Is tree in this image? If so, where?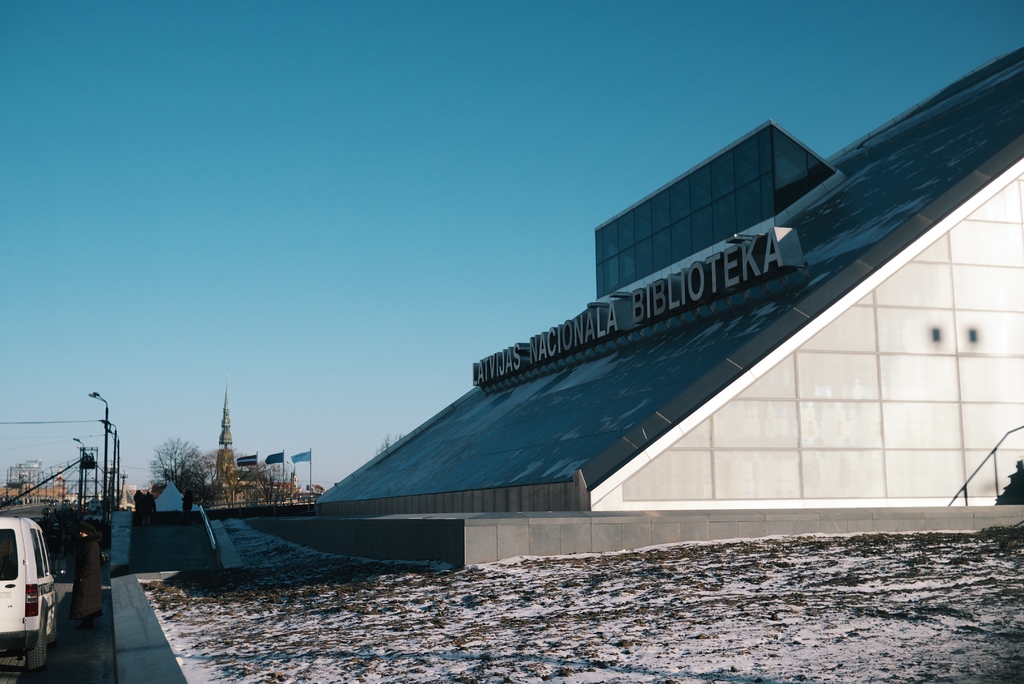
Yes, at [252, 459, 304, 510].
